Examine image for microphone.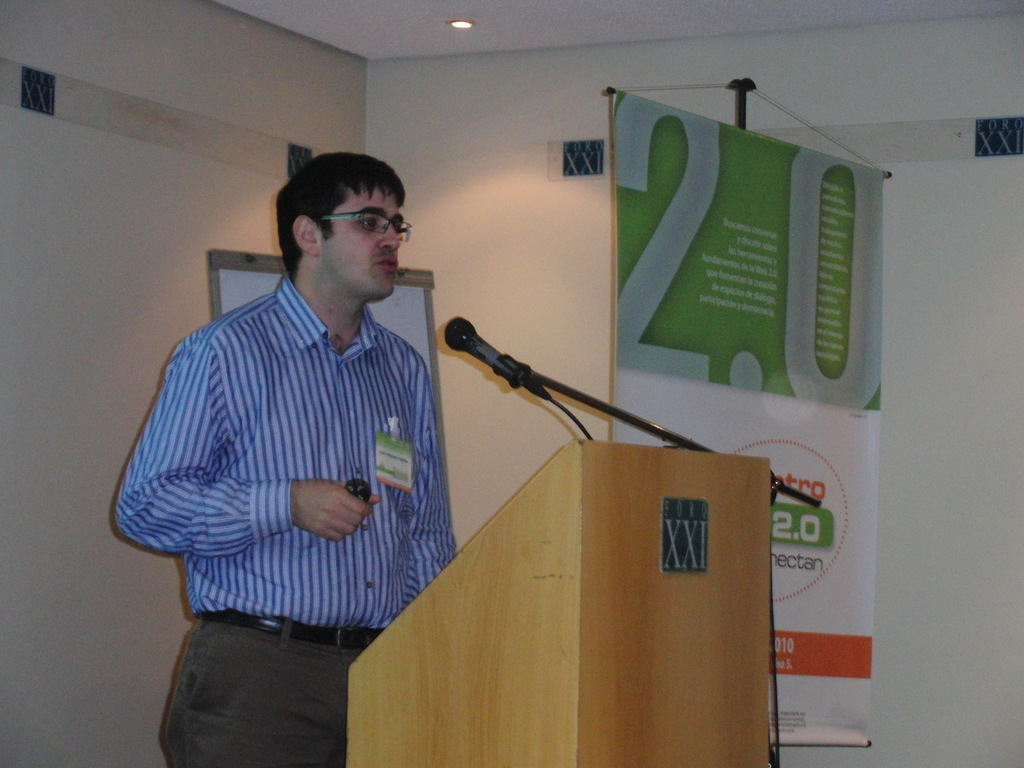
Examination result: crop(443, 318, 528, 390).
